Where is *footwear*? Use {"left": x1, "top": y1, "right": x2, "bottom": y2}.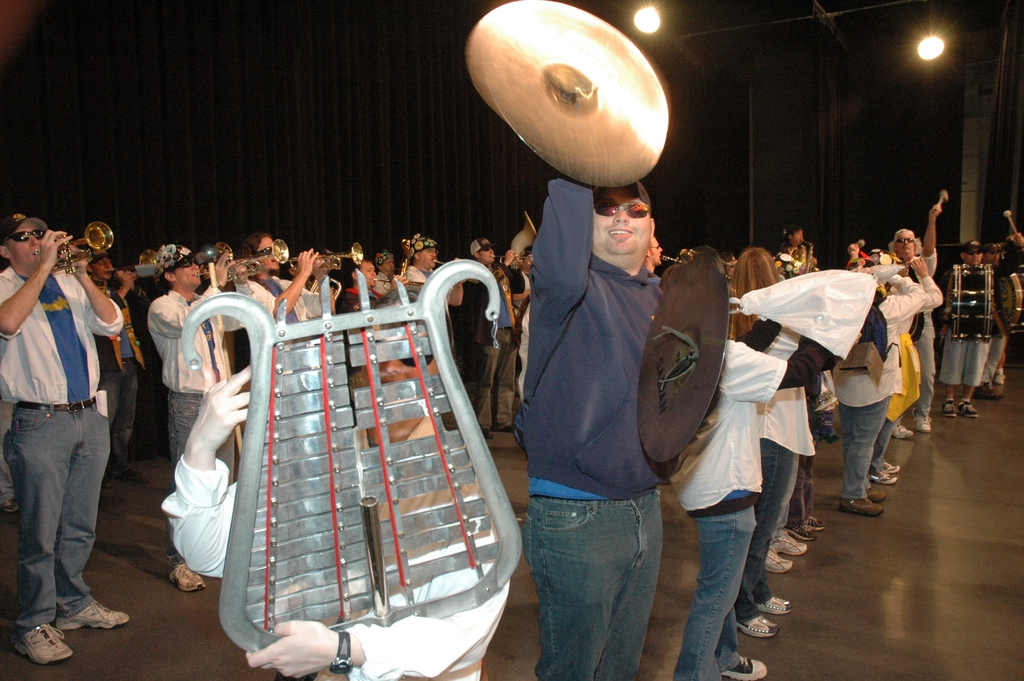
{"left": 883, "top": 461, "right": 901, "bottom": 473}.
